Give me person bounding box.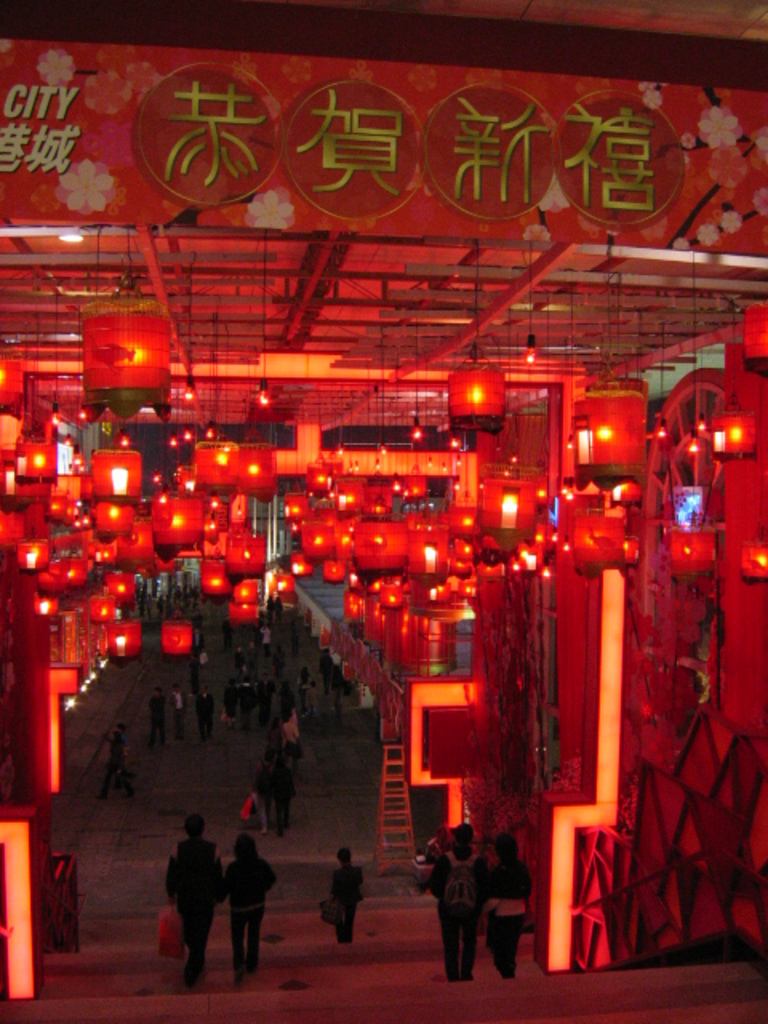
<box>490,829,531,973</box>.
